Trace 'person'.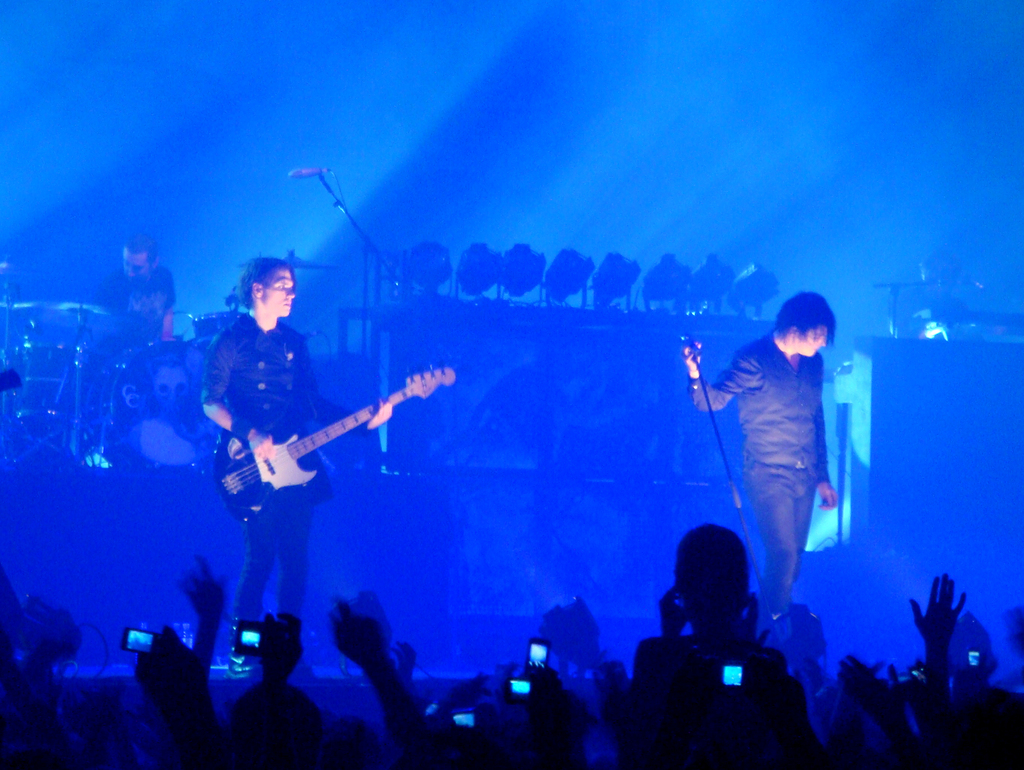
Traced to <region>681, 293, 833, 616</region>.
